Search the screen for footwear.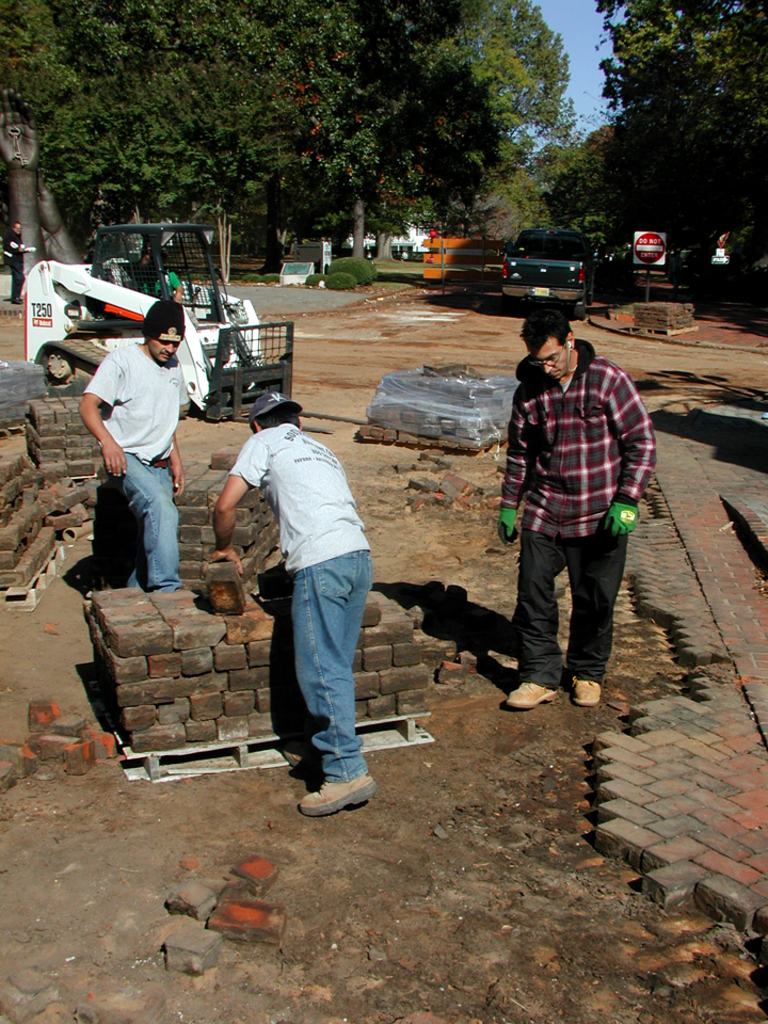
Found at crop(511, 676, 572, 710).
